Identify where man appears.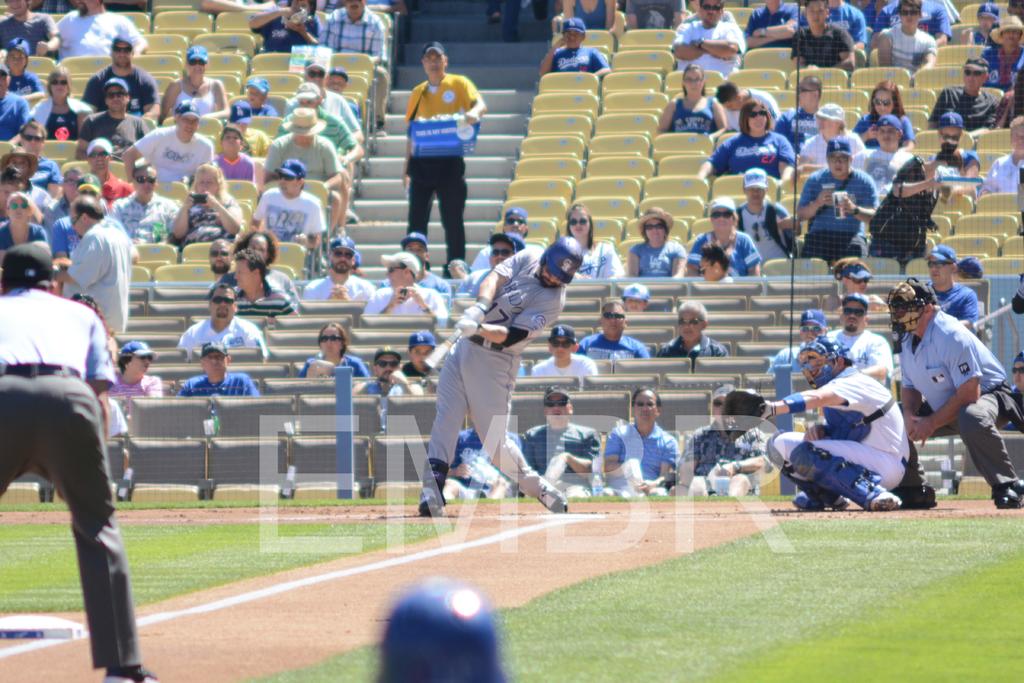
Appears at bbox(402, 231, 451, 303).
